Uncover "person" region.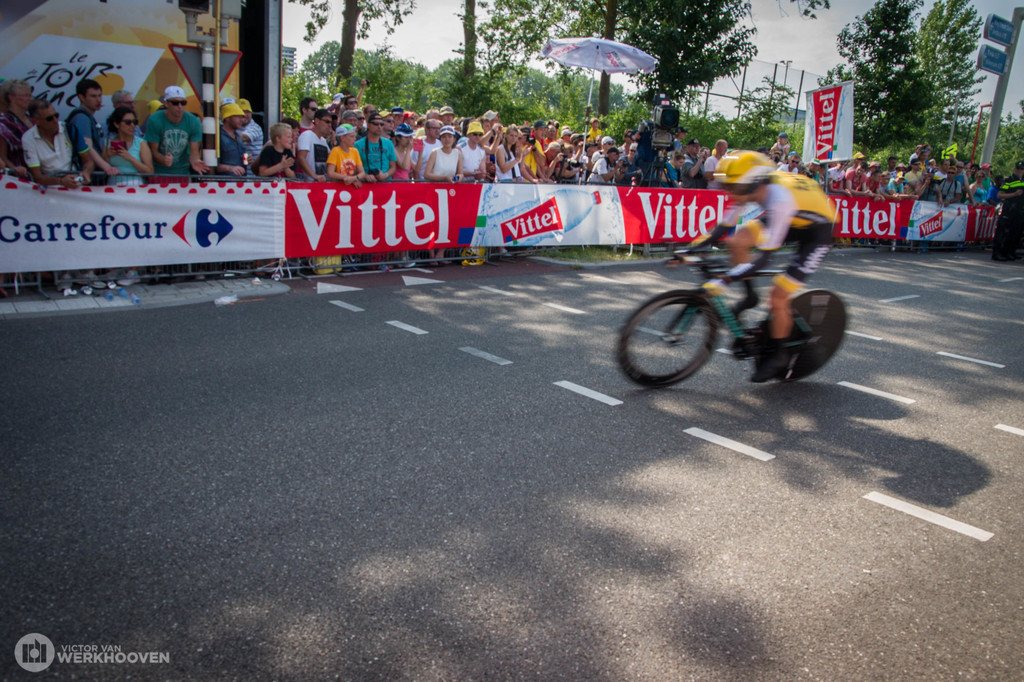
Uncovered: left=547, top=140, right=565, bottom=182.
